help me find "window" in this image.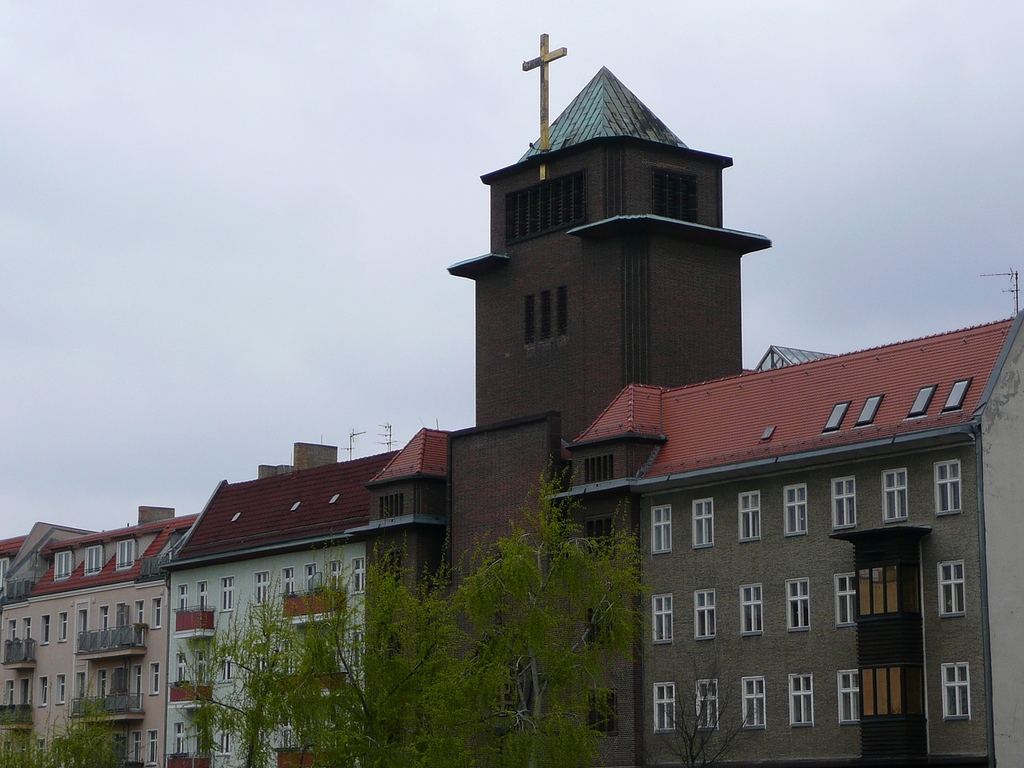
Found it: Rect(284, 567, 294, 594).
